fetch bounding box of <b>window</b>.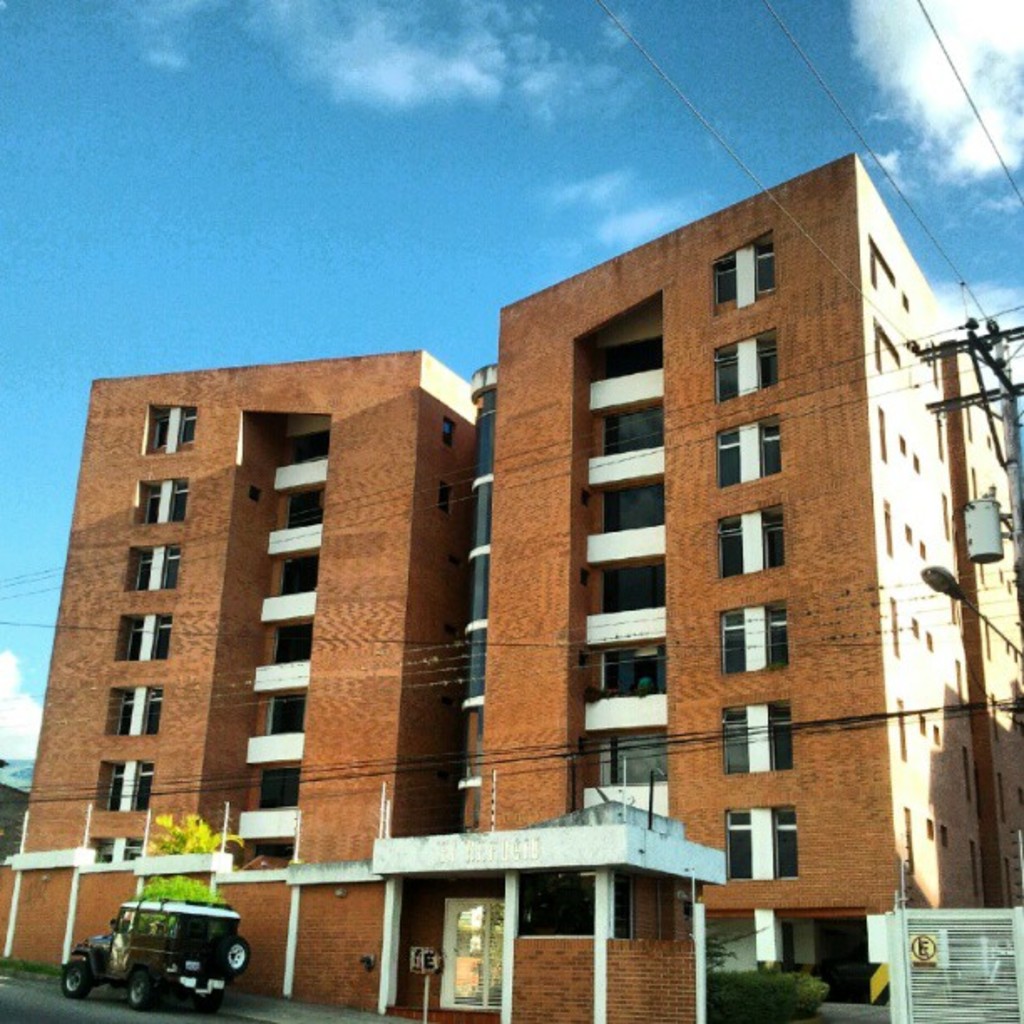
Bbox: Rect(440, 477, 453, 514).
